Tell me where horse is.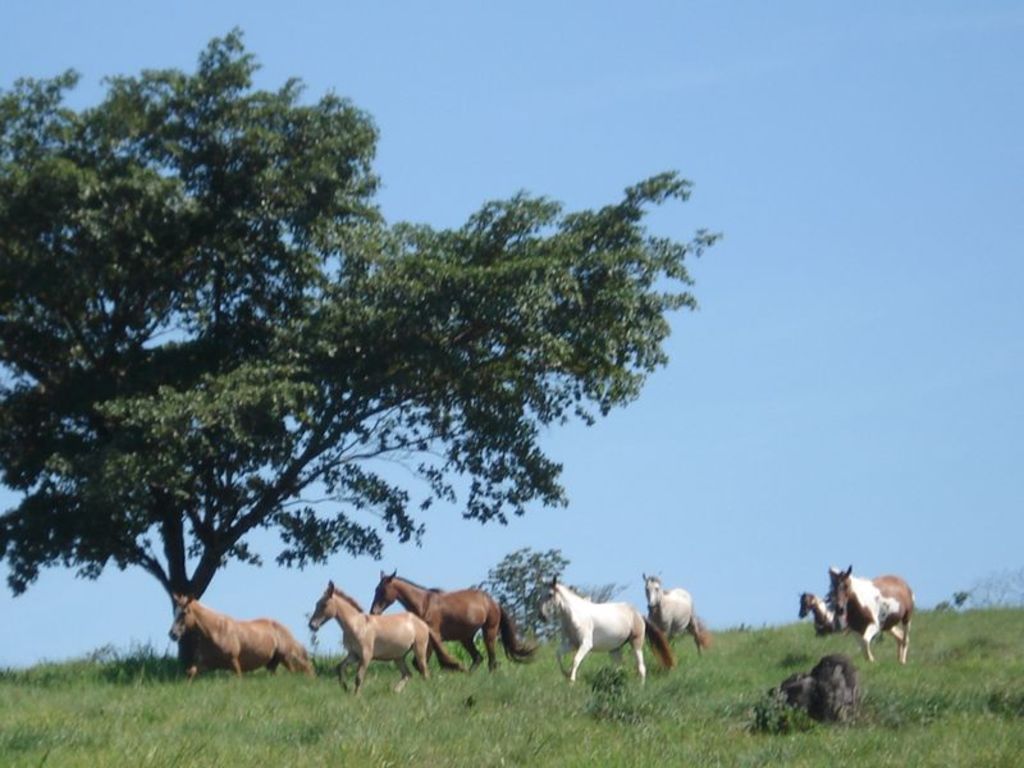
horse is at pyautogui.locateOnScreen(794, 589, 845, 639).
